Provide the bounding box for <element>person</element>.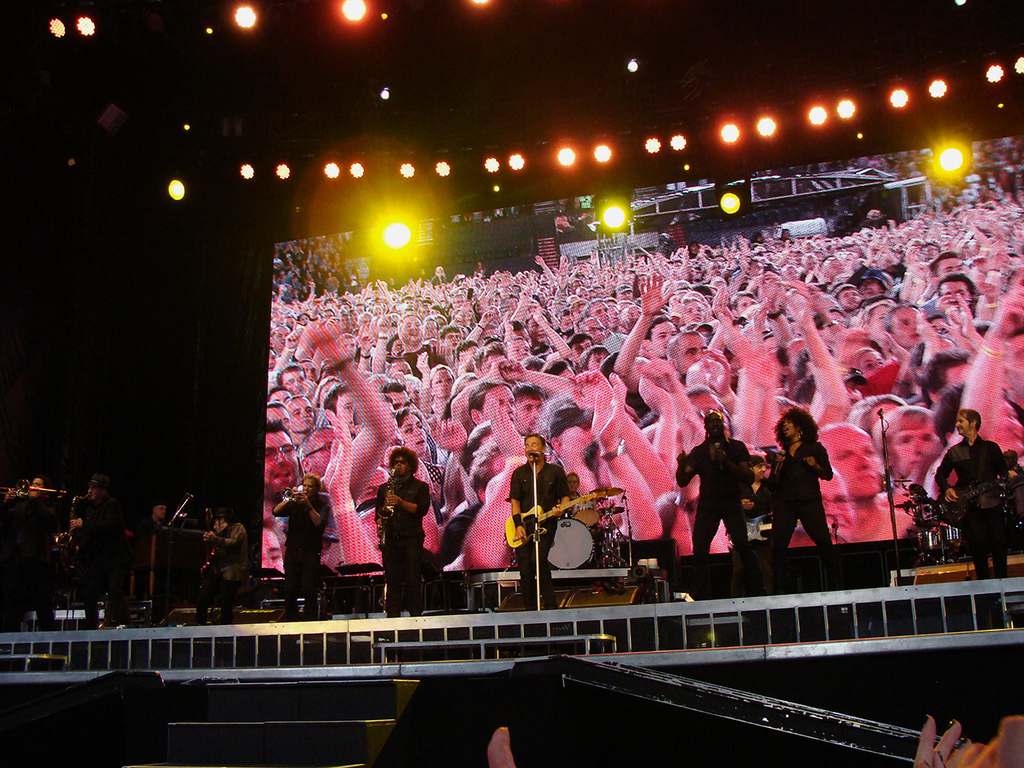
select_region(271, 476, 327, 618).
